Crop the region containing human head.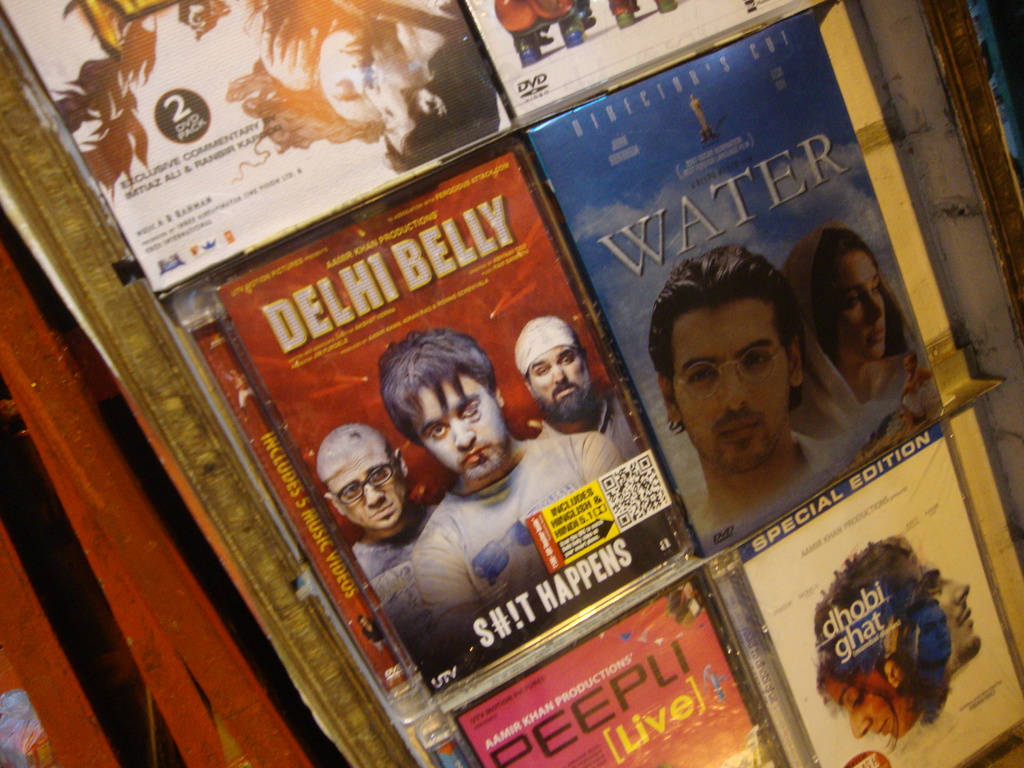
Crop region: (x1=313, y1=19, x2=390, y2=141).
